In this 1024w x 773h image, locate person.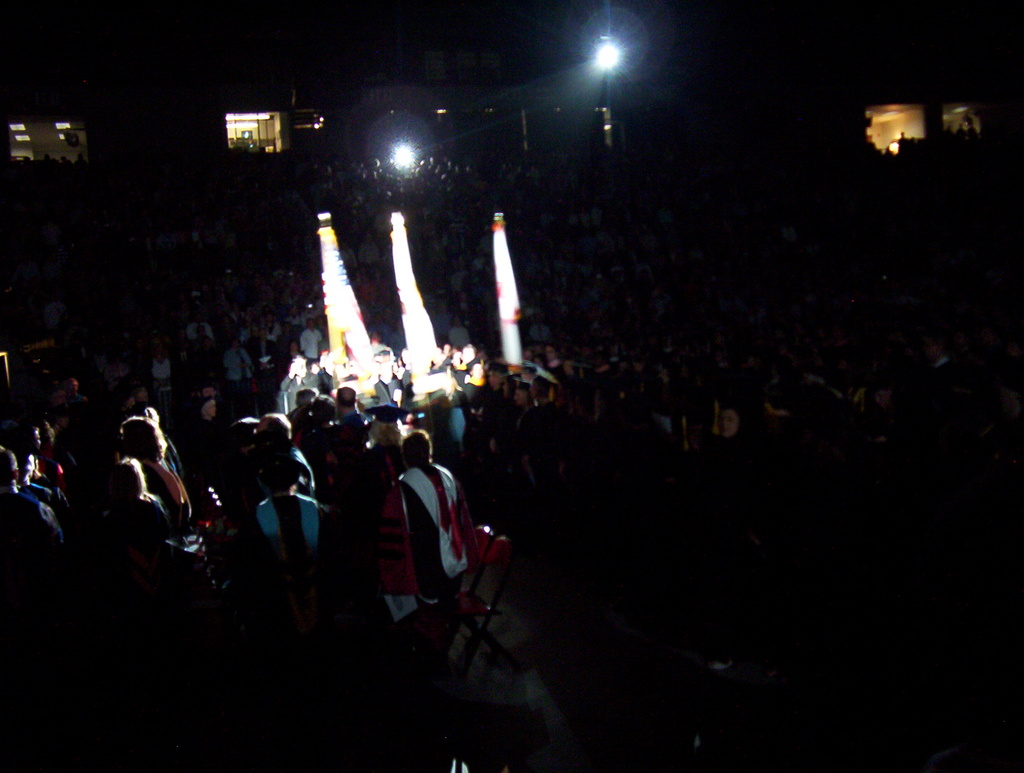
Bounding box: 95,454,174,608.
